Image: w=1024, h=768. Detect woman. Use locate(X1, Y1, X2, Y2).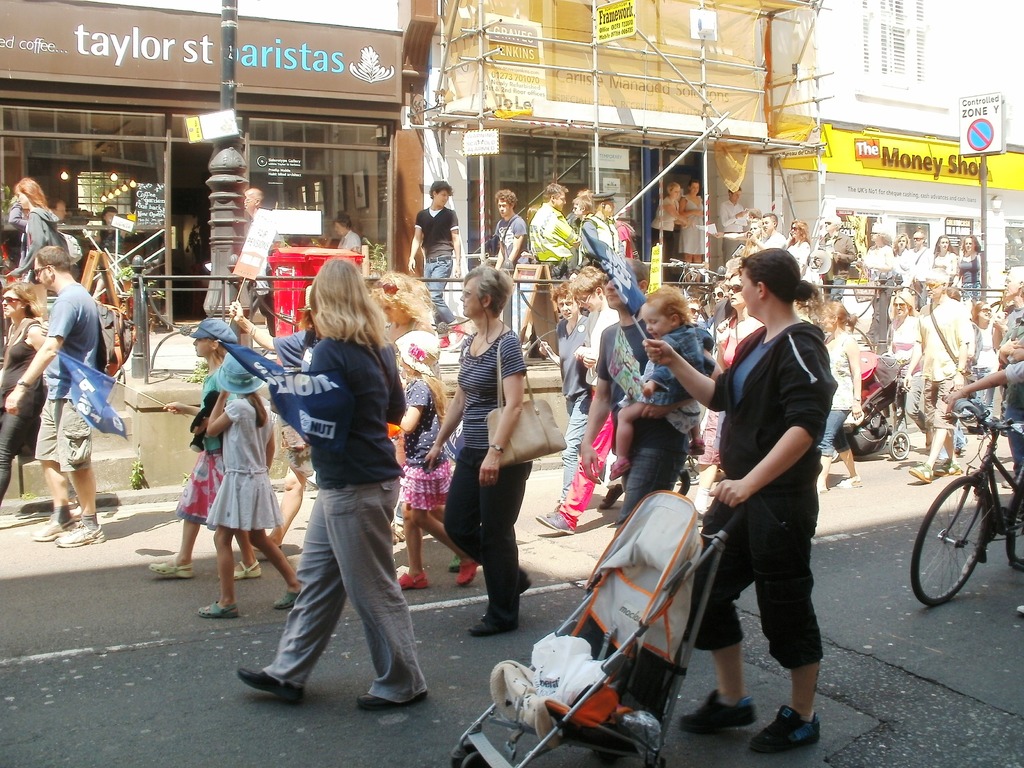
locate(883, 291, 925, 463).
